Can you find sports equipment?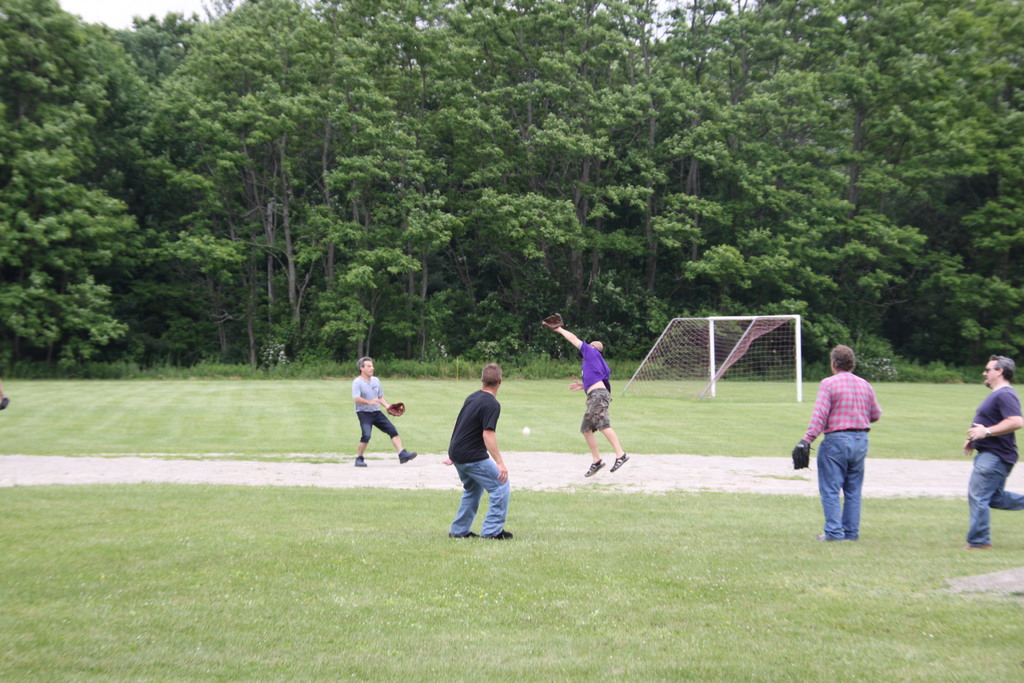
Yes, bounding box: left=616, top=317, right=802, bottom=406.
